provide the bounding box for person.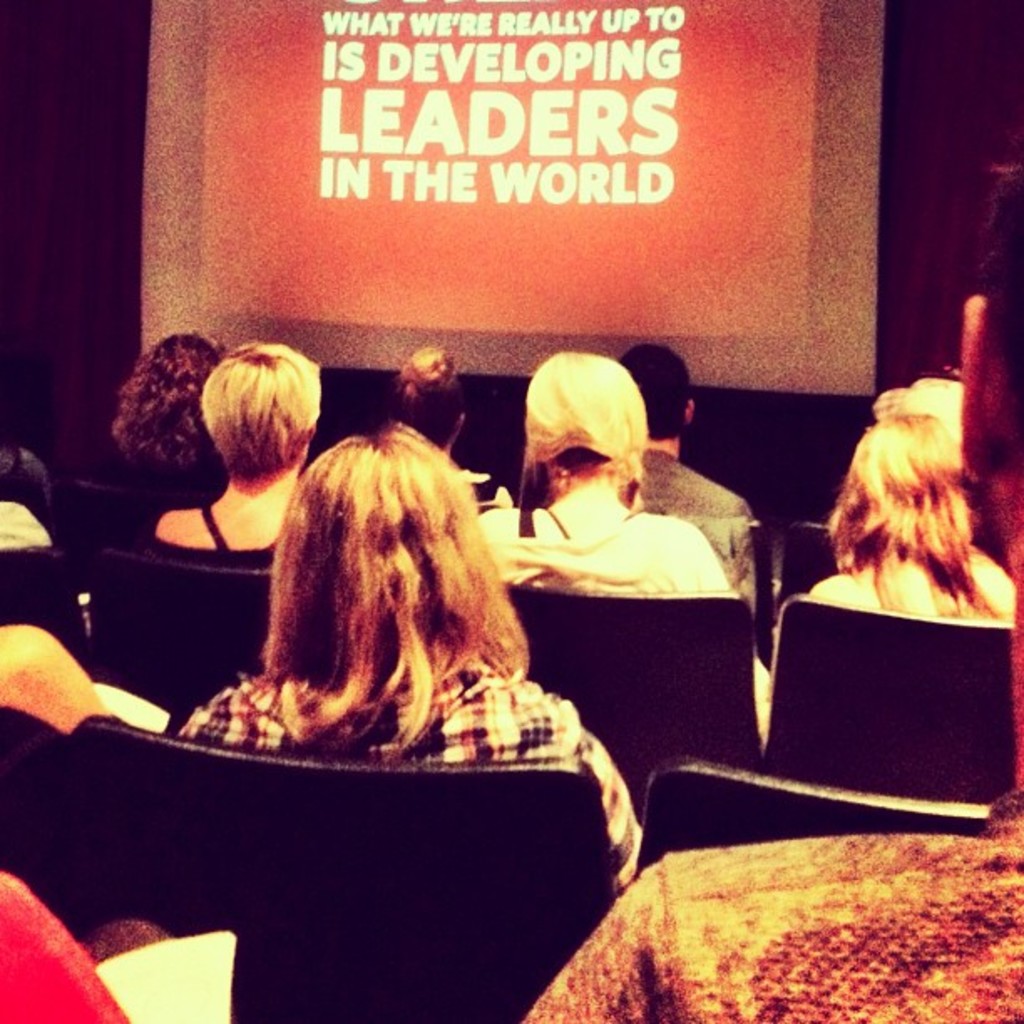
0/458/50/554.
